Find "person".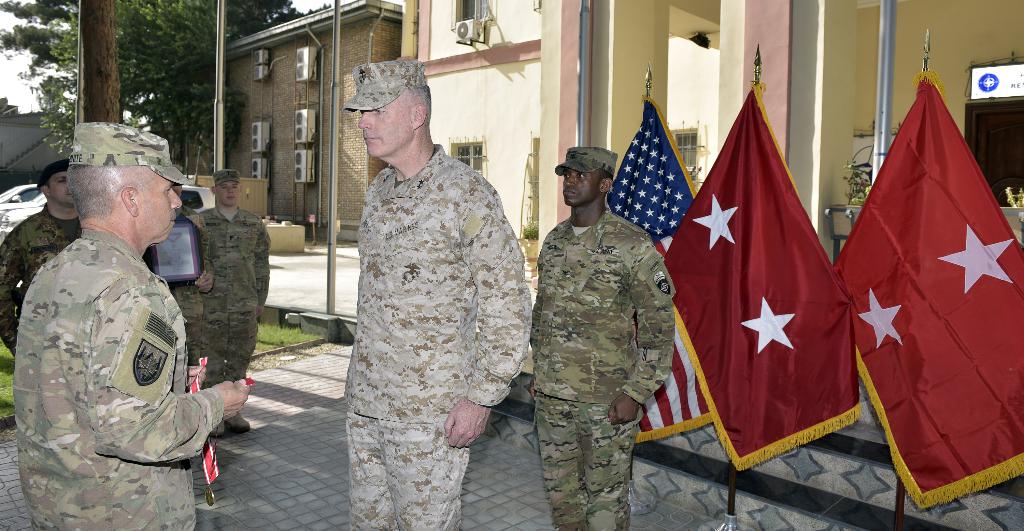
<region>525, 136, 678, 530</region>.
